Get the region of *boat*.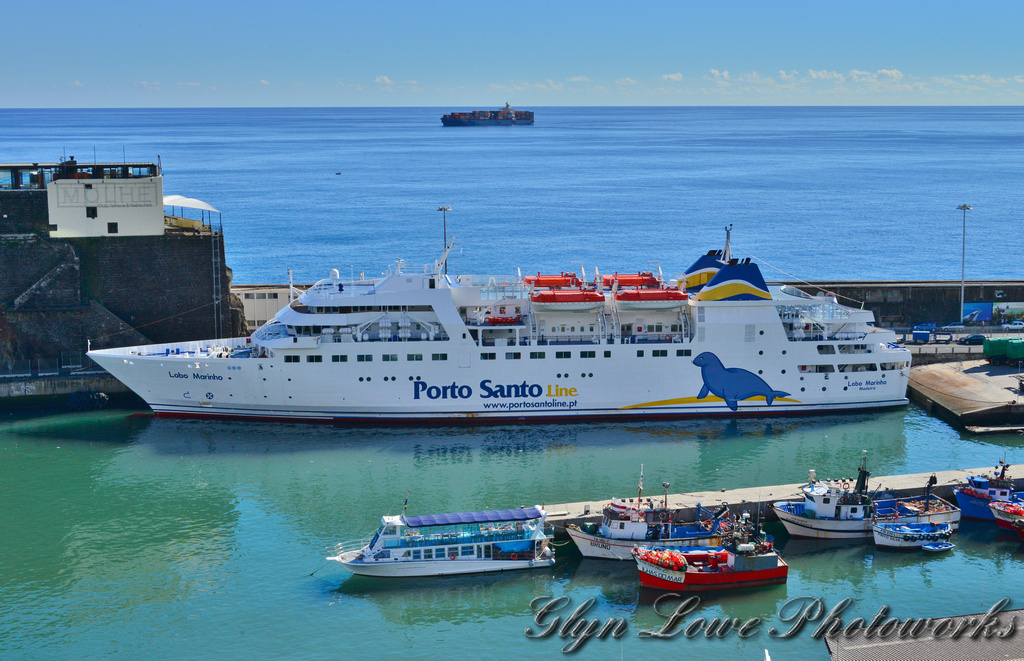
box=[321, 496, 553, 581].
